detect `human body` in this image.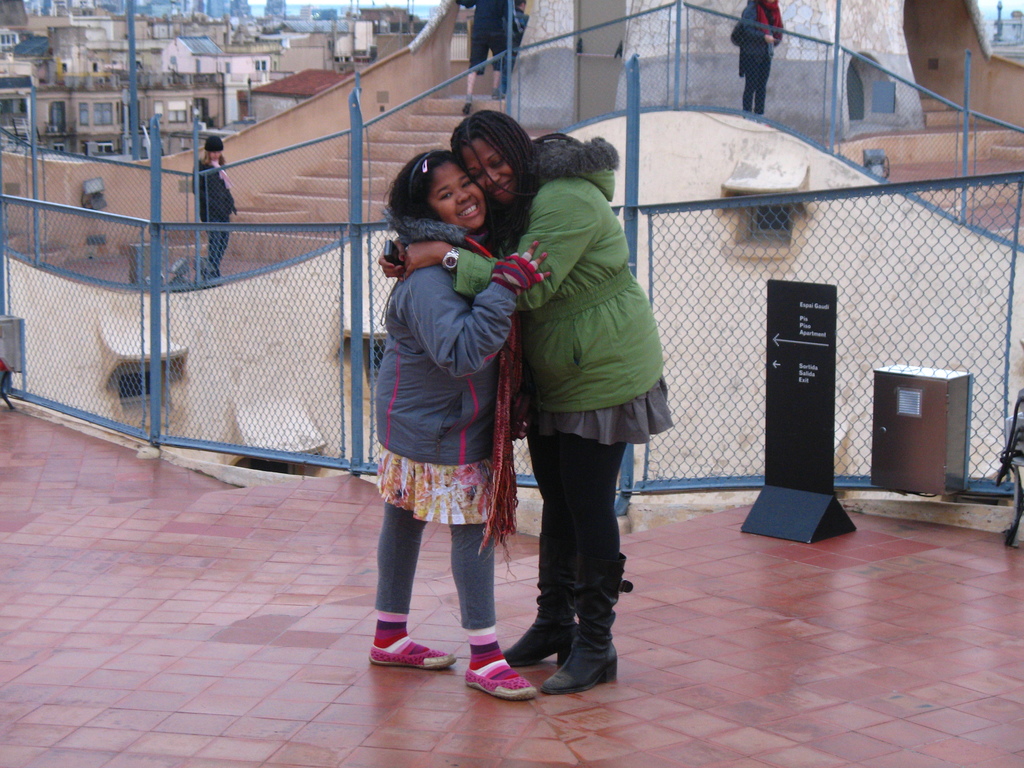
Detection: Rect(452, 129, 676, 643).
